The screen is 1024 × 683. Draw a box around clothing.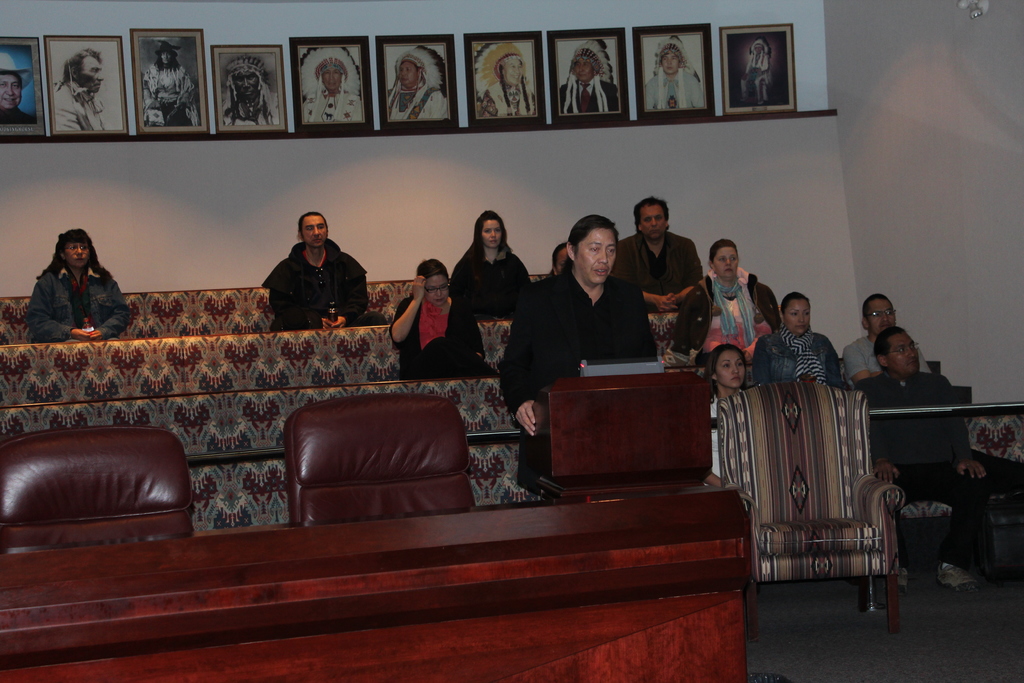
x1=52 y1=79 x2=109 y2=135.
